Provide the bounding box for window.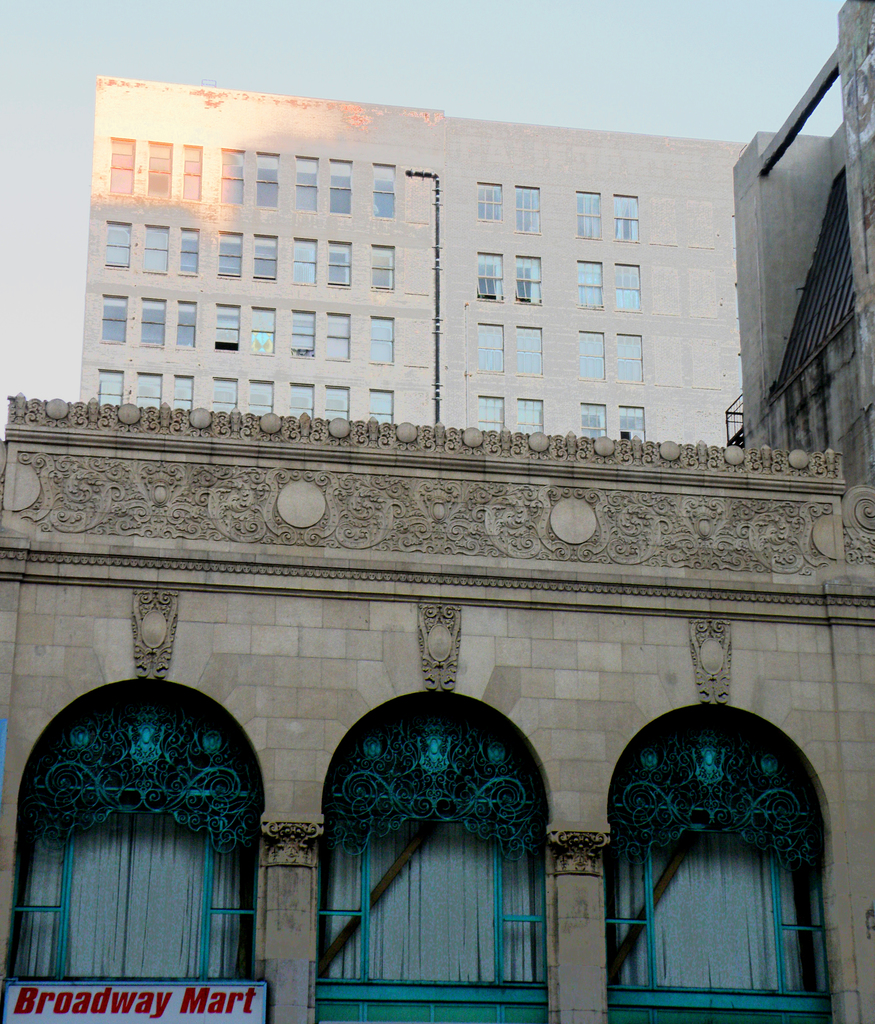
<box>138,223,177,281</box>.
